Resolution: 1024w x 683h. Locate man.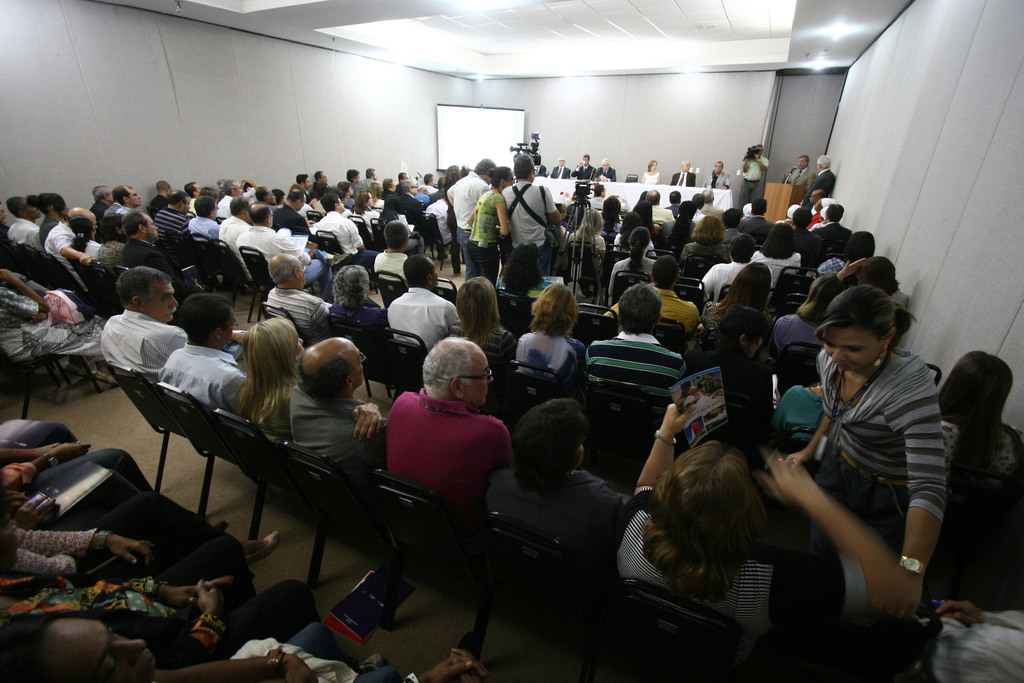
crop(783, 154, 817, 186).
